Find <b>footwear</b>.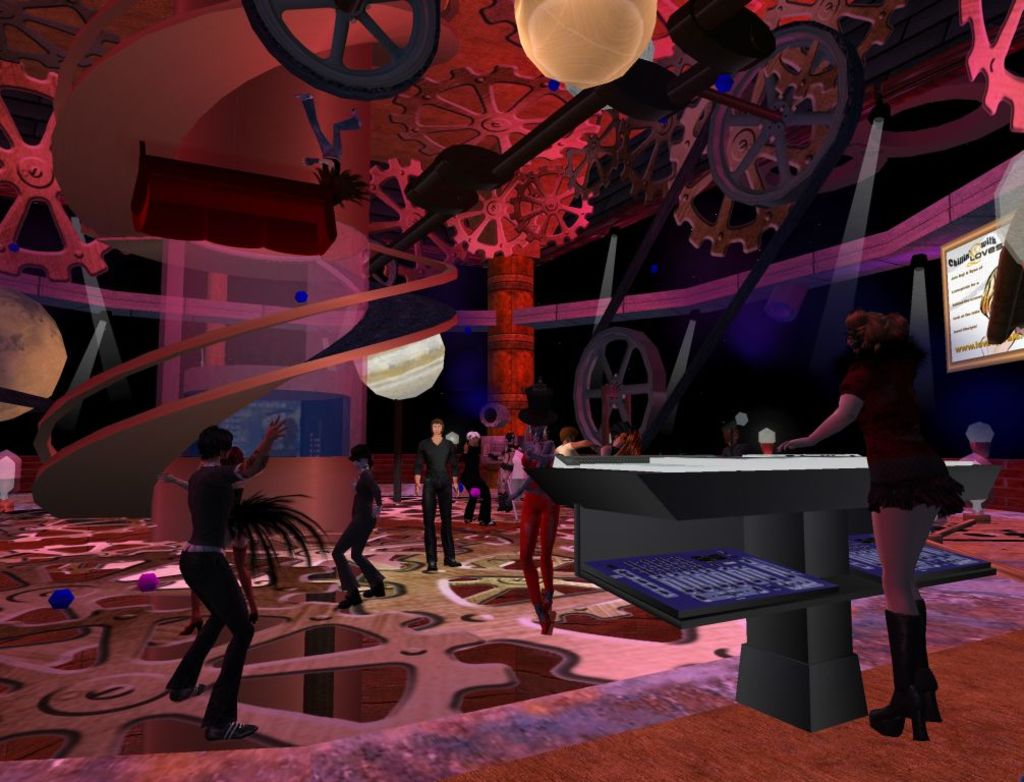
crop(337, 590, 362, 607).
